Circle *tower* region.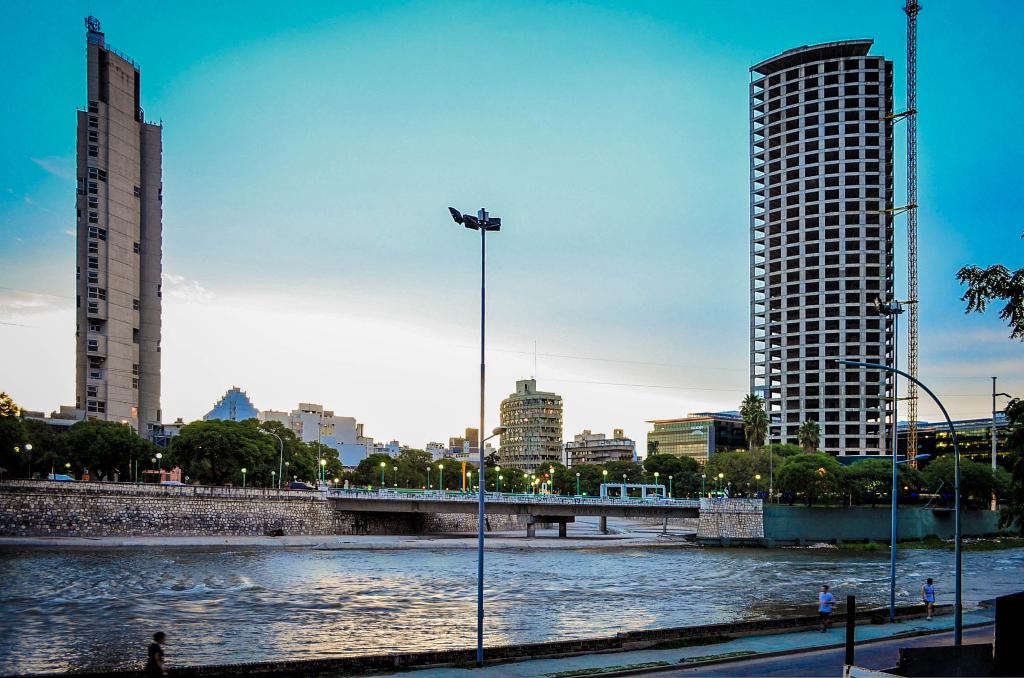
Region: [x1=72, y1=21, x2=166, y2=437].
